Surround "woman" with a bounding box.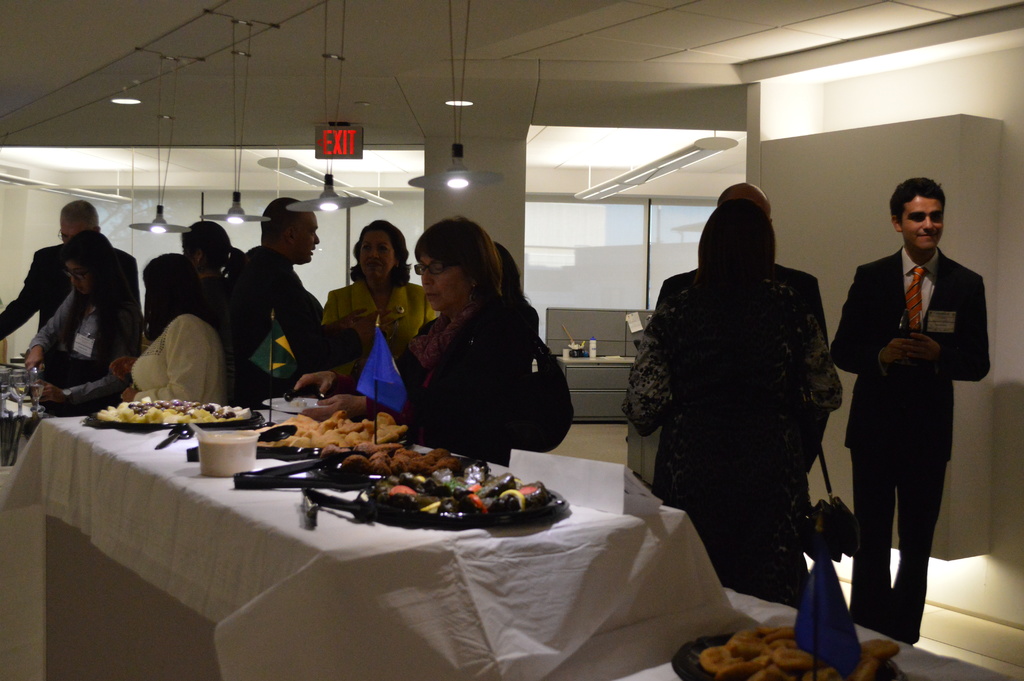
x1=120 y1=247 x2=230 y2=413.
